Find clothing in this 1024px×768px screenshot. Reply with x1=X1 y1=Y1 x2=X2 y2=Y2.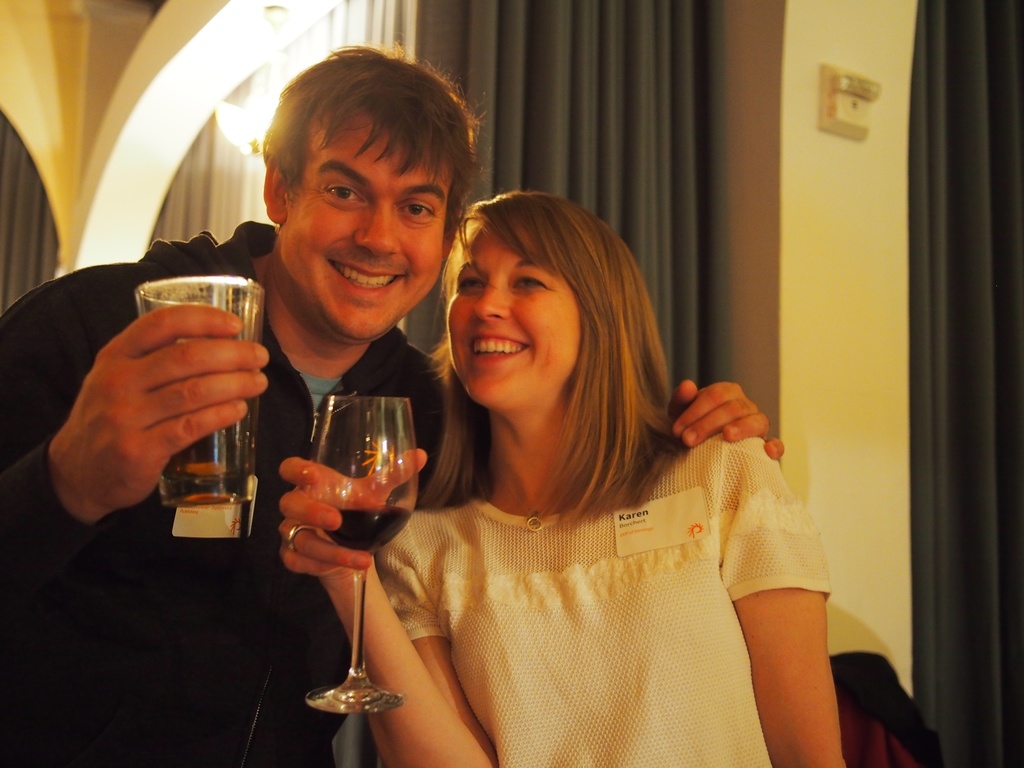
x1=384 y1=387 x2=835 y2=742.
